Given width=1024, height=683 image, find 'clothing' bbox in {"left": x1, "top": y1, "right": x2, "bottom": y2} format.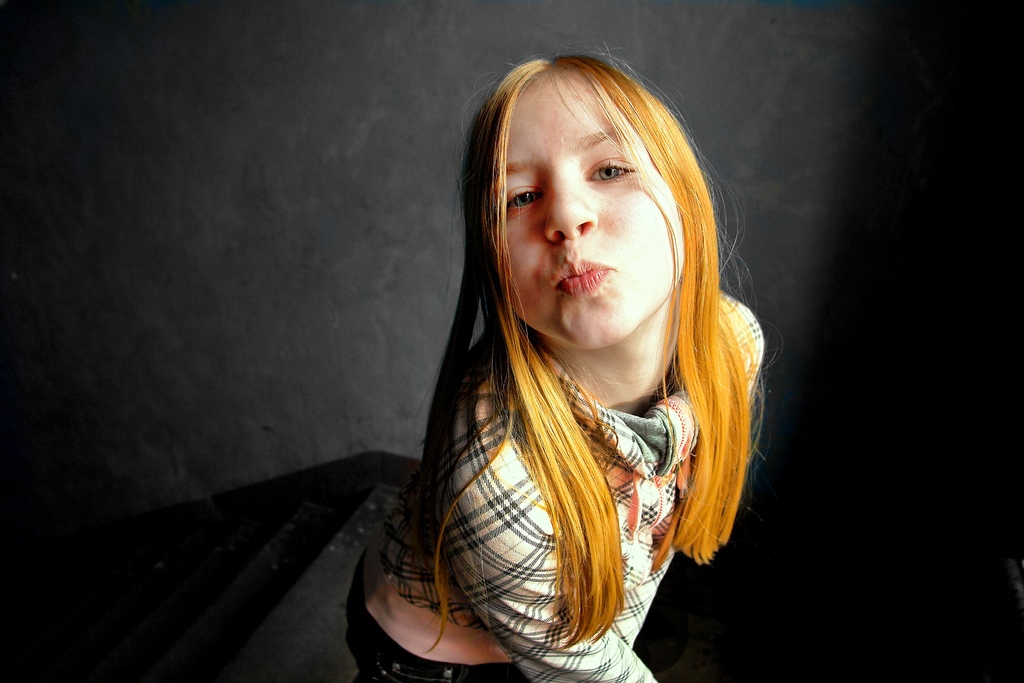
{"left": 338, "top": 309, "right": 765, "bottom": 682}.
